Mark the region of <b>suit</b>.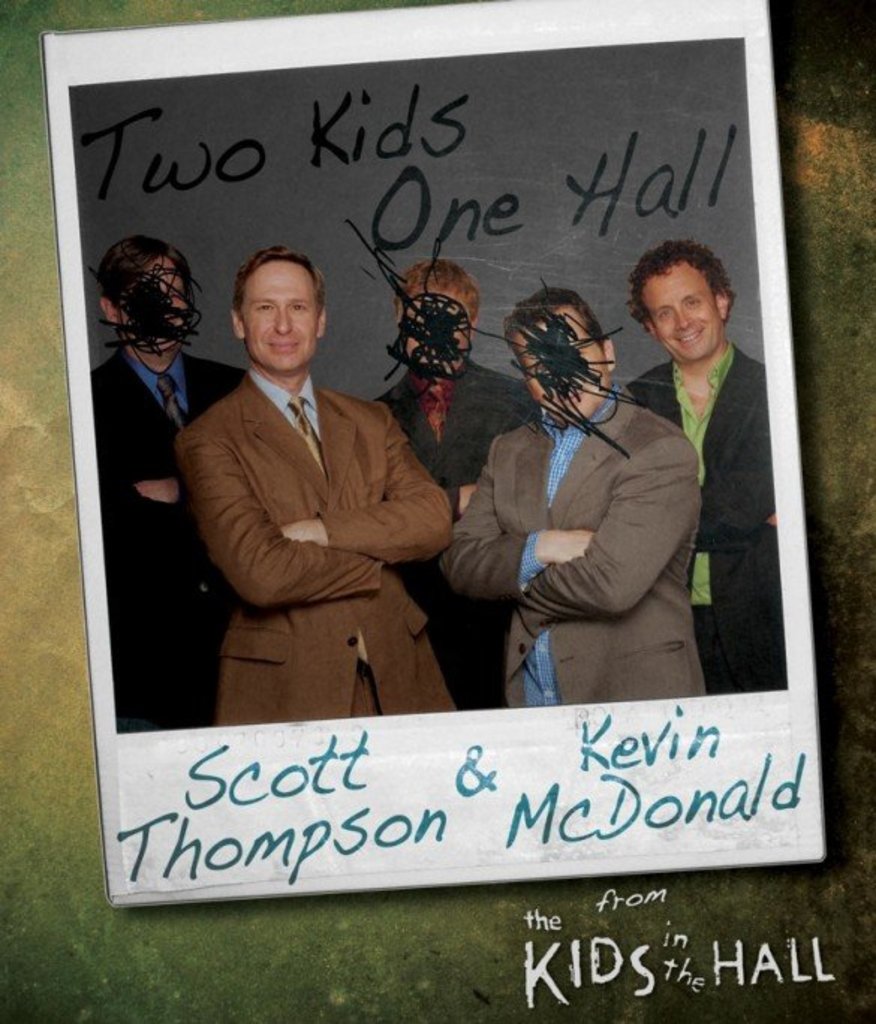
Region: 629:343:767:693.
